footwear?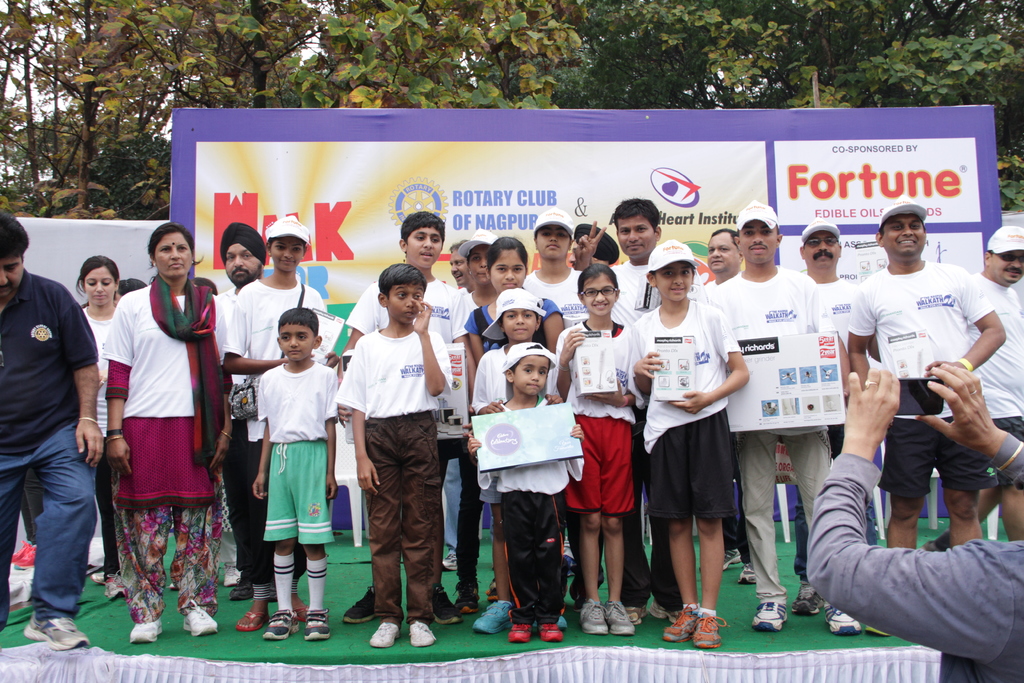
720 548 741 572
